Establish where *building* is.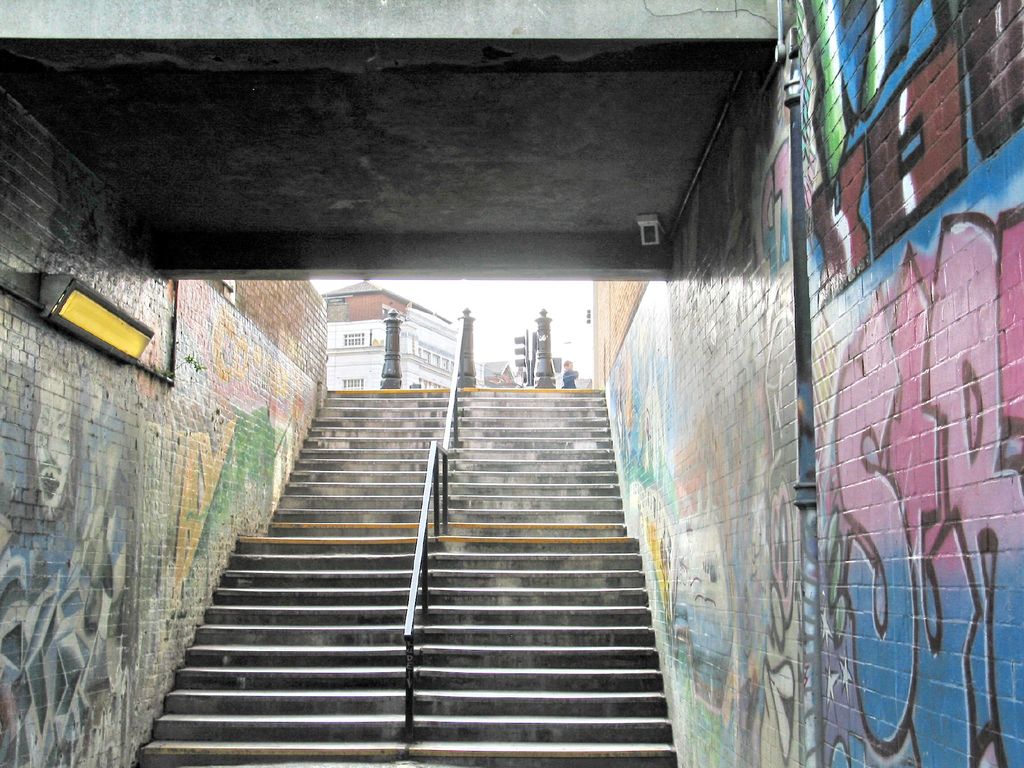
Established at <region>322, 276, 458, 394</region>.
